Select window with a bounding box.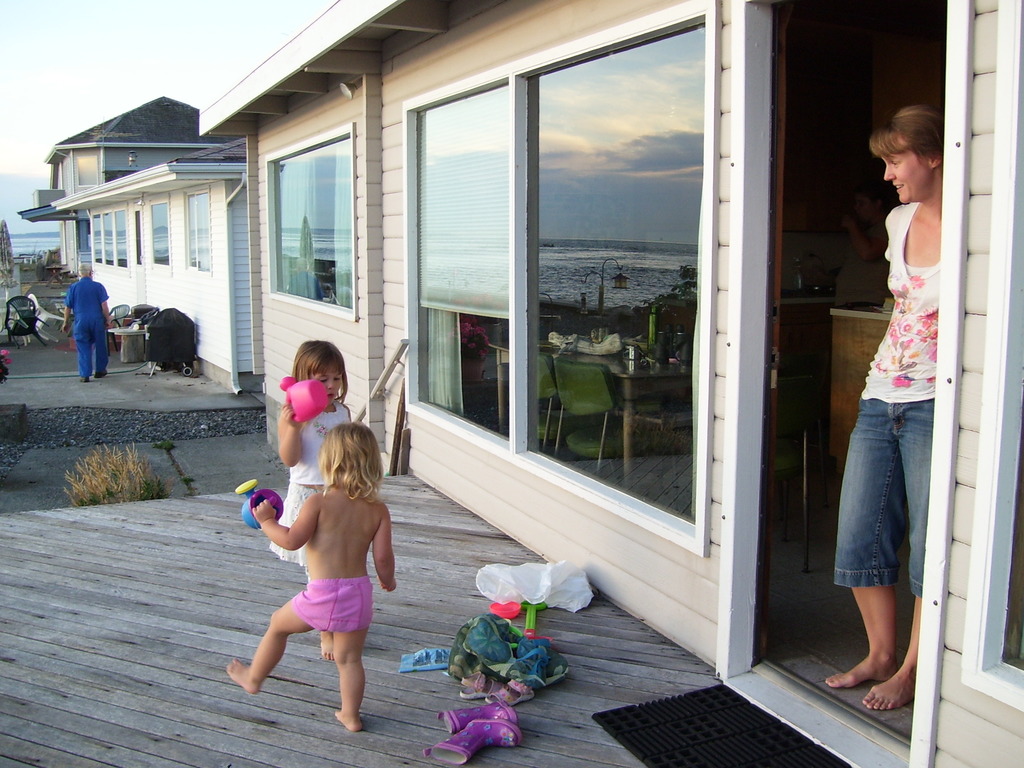
<region>100, 209, 113, 265</region>.
